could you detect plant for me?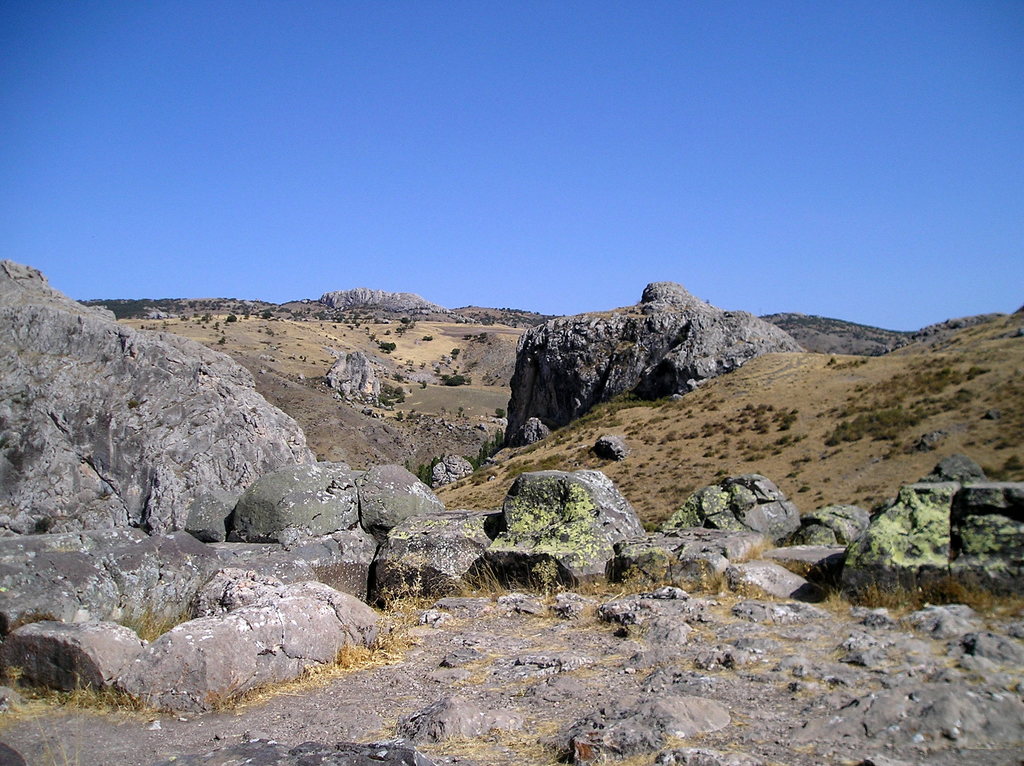
Detection result: box(703, 425, 724, 440).
